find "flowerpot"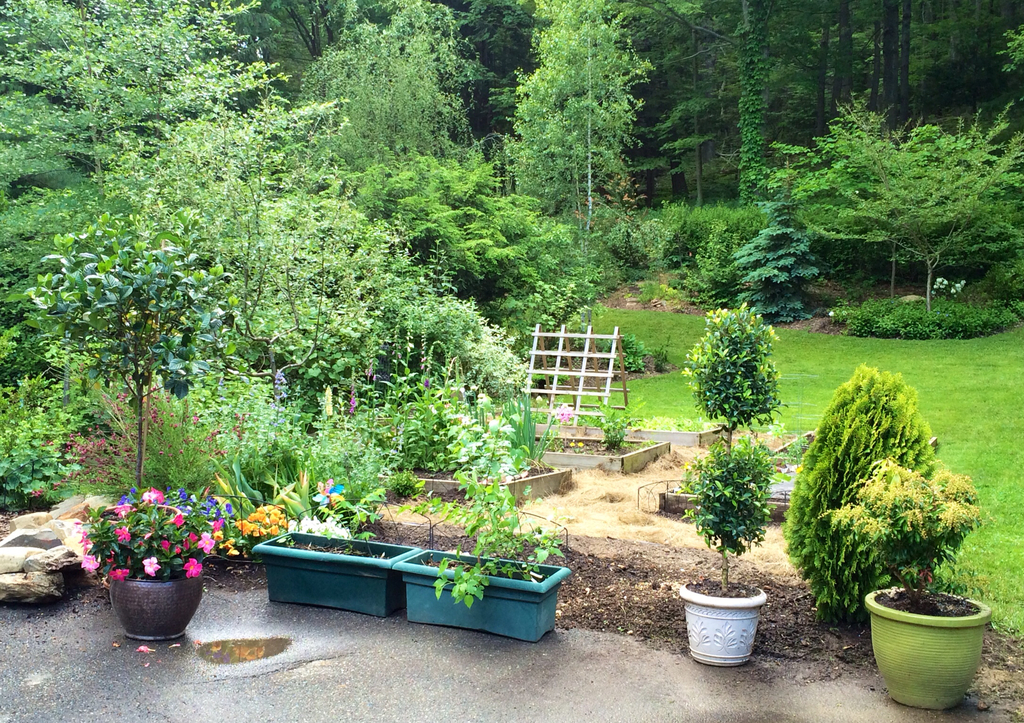
detection(879, 598, 997, 699)
